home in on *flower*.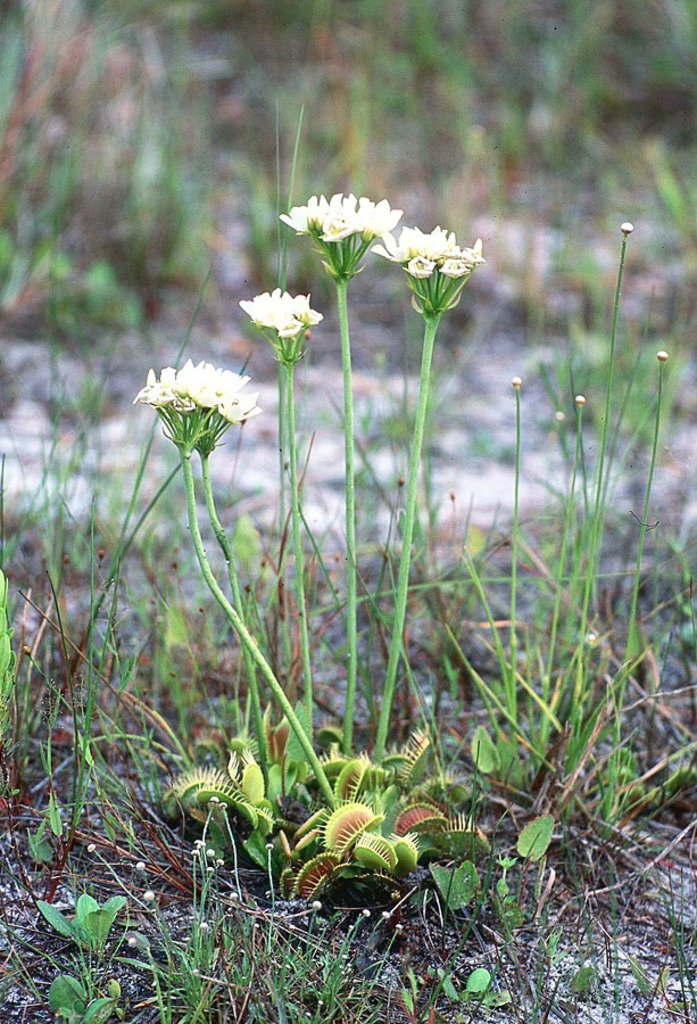
Homed in at bbox=(380, 213, 487, 273).
